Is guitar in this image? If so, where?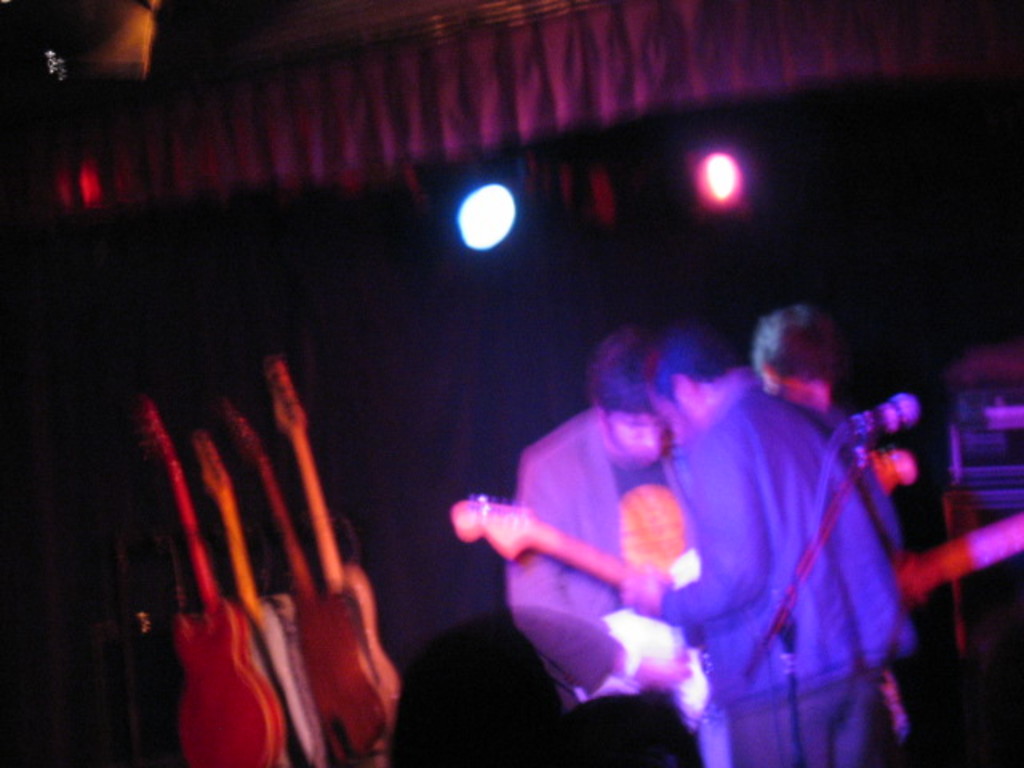
Yes, at box=[189, 427, 333, 766].
